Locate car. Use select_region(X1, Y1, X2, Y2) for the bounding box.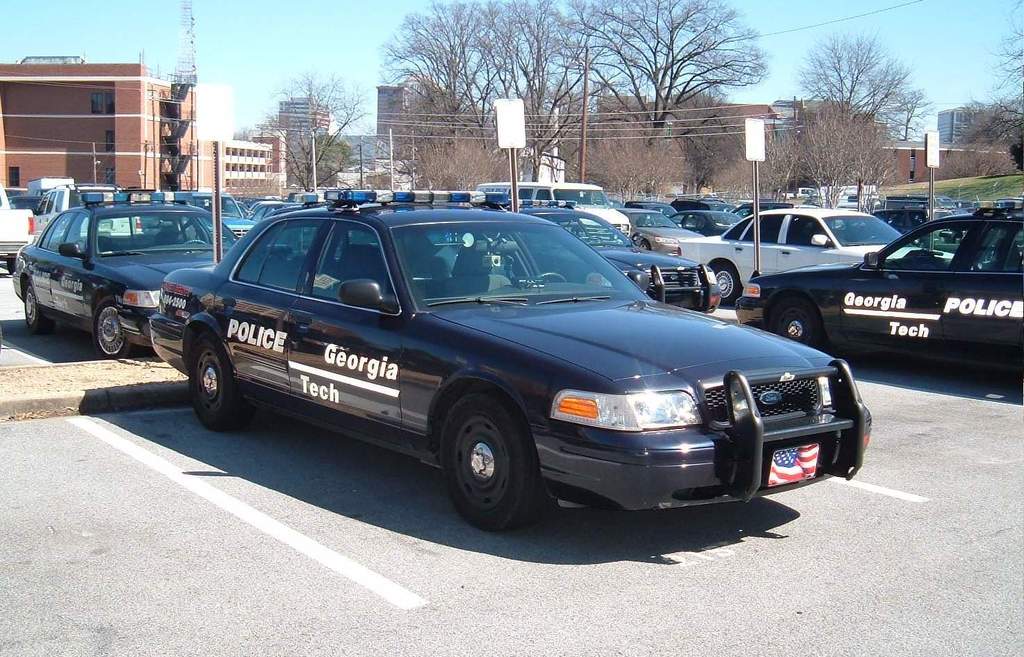
select_region(246, 202, 315, 225).
